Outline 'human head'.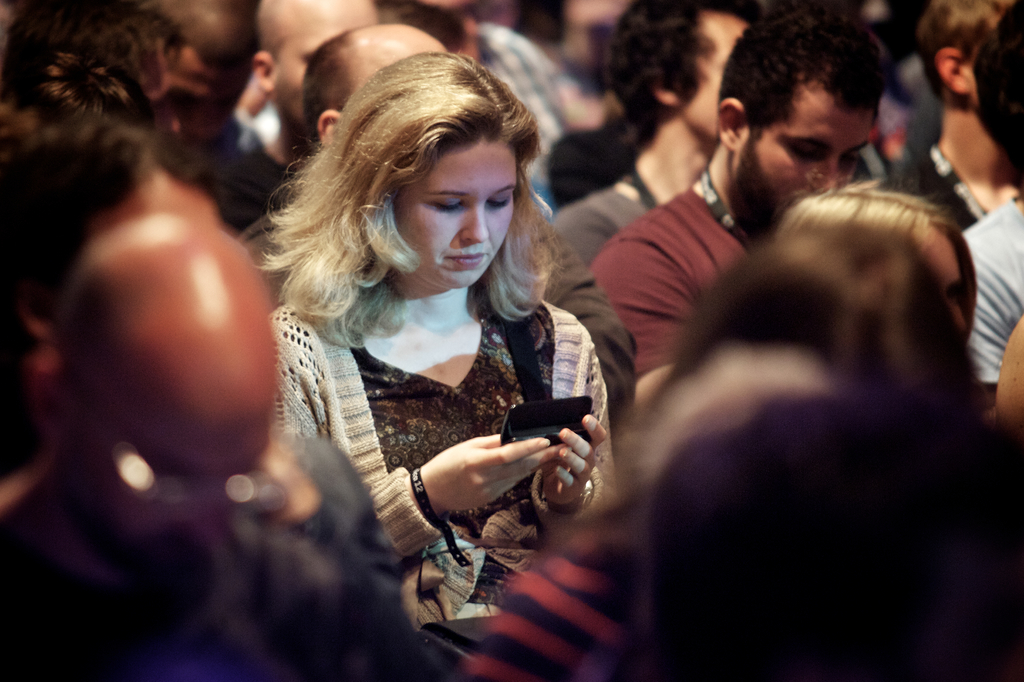
Outline: x1=253 y1=0 x2=381 y2=136.
